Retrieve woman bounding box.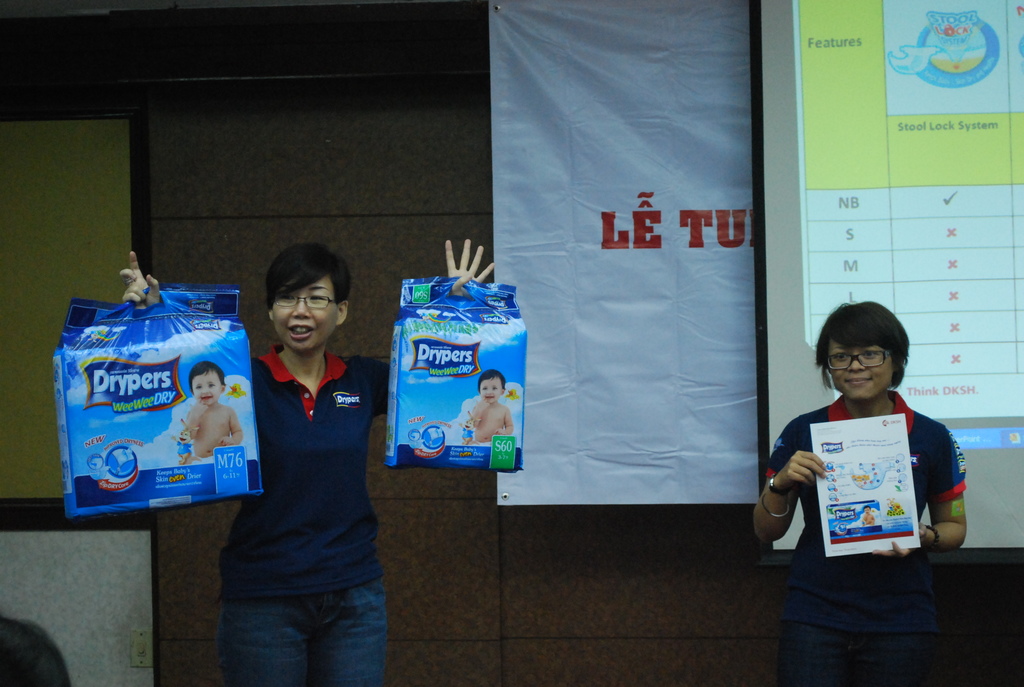
Bounding box: [748,294,967,686].
